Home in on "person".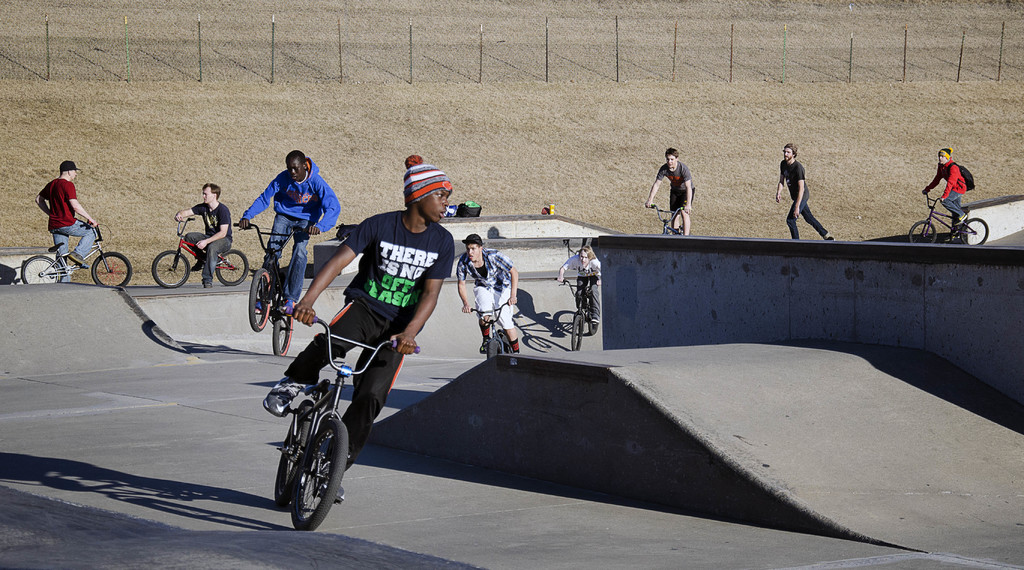
Homed in at (551,248,600,334).
